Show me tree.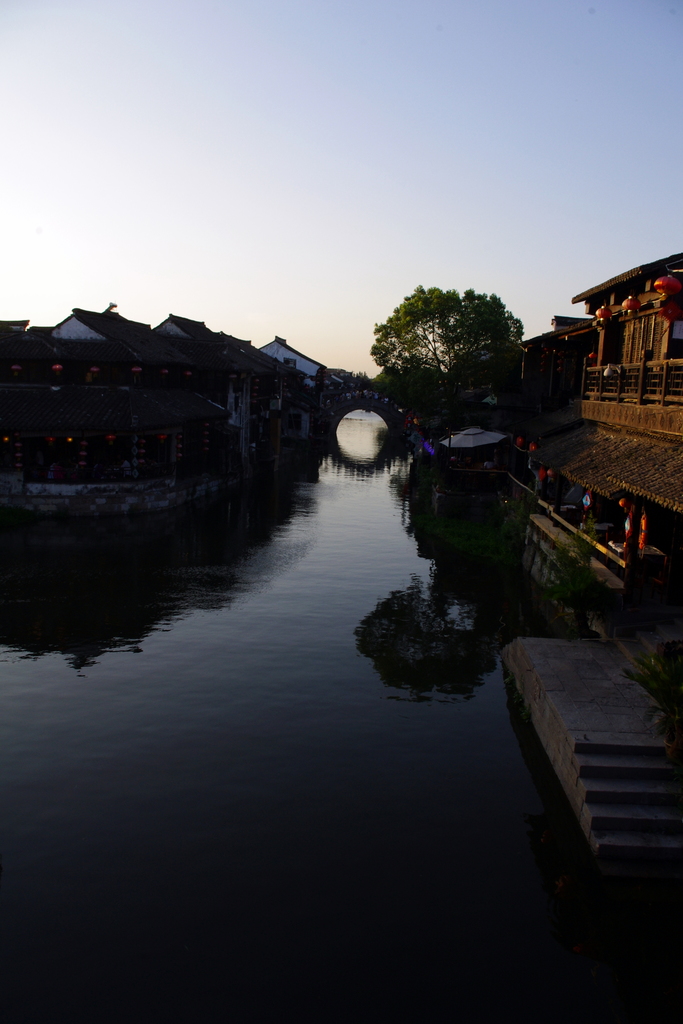
tree is here: pyautogui.locateOnScreen(438, 290, 522, 380).
